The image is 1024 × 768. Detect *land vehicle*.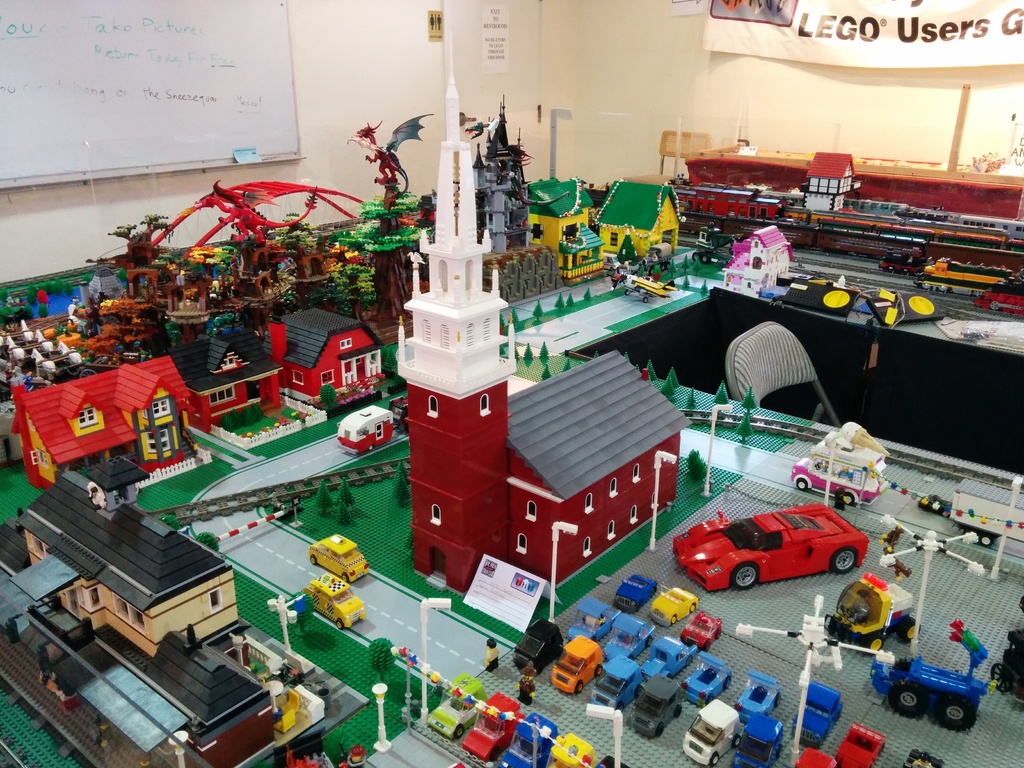
Detection: detection(783, 205, 1011, 248).
